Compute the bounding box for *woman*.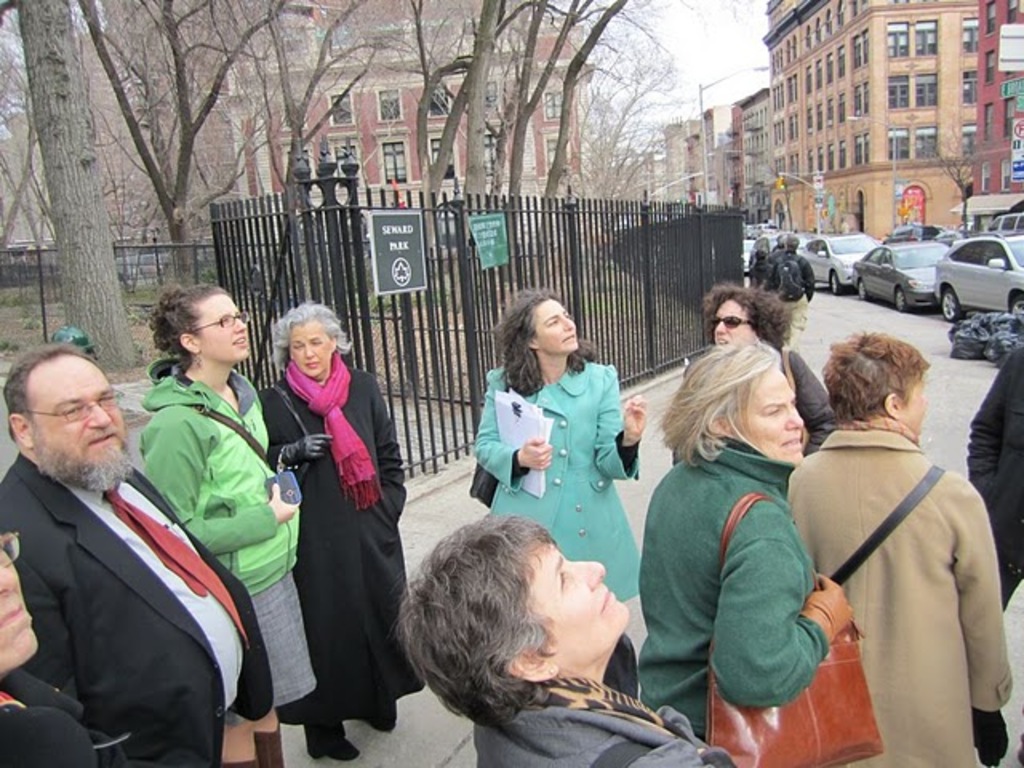
786,328,1013,766.
